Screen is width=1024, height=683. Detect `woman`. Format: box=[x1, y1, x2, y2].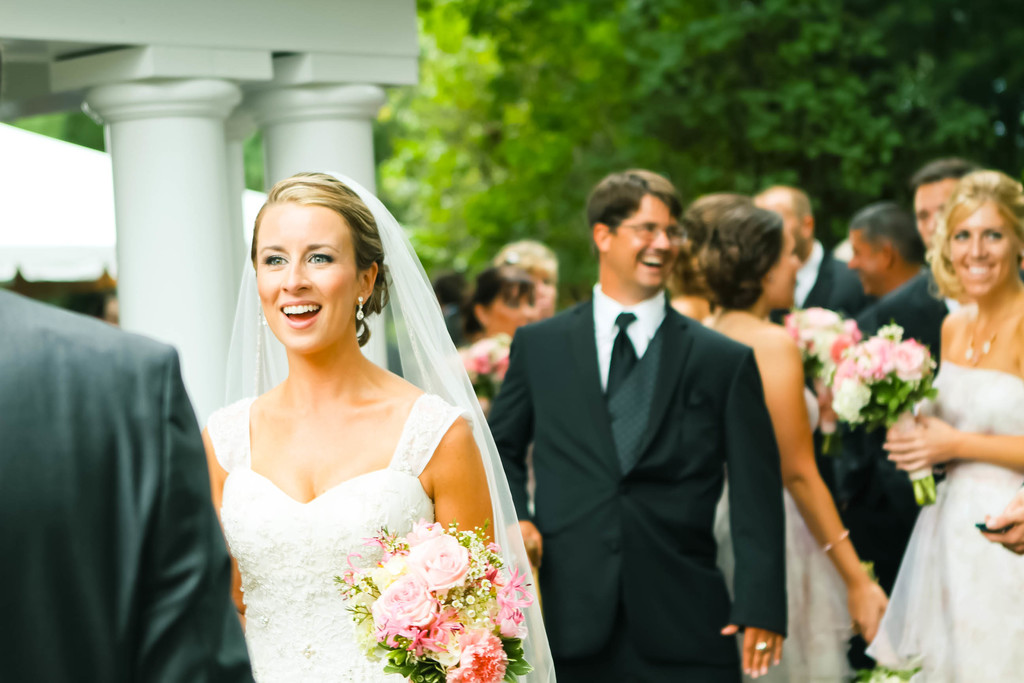
box=[204, 167, 491, 682].
